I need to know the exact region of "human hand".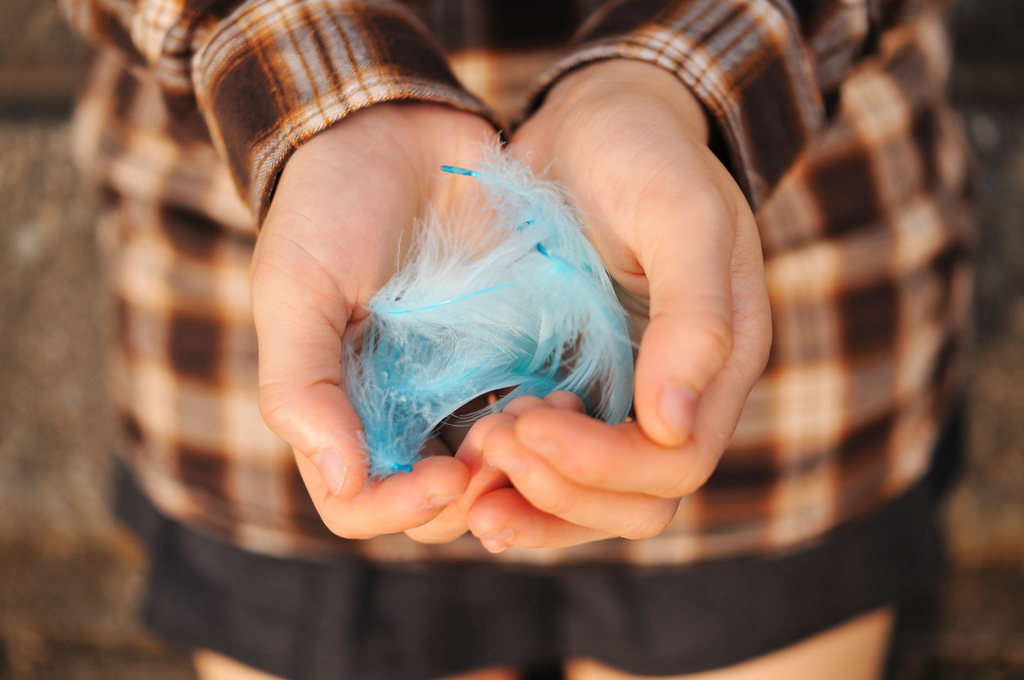
Region: [248,109,587,545].
